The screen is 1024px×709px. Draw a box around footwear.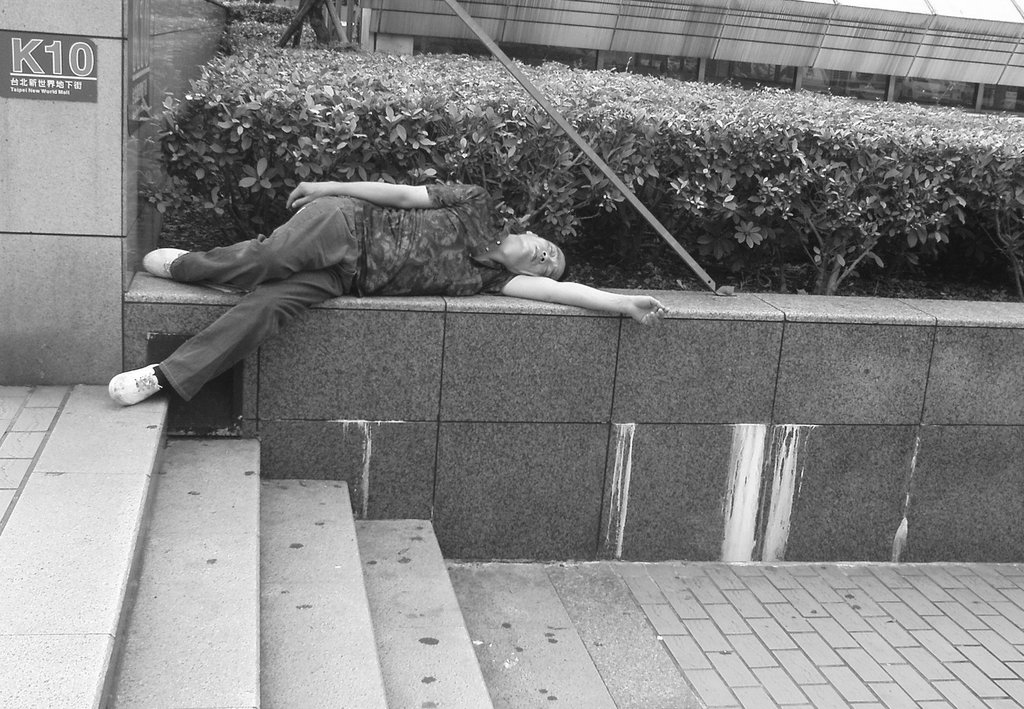
[left=104, top=362, right=164, bottom=404].
